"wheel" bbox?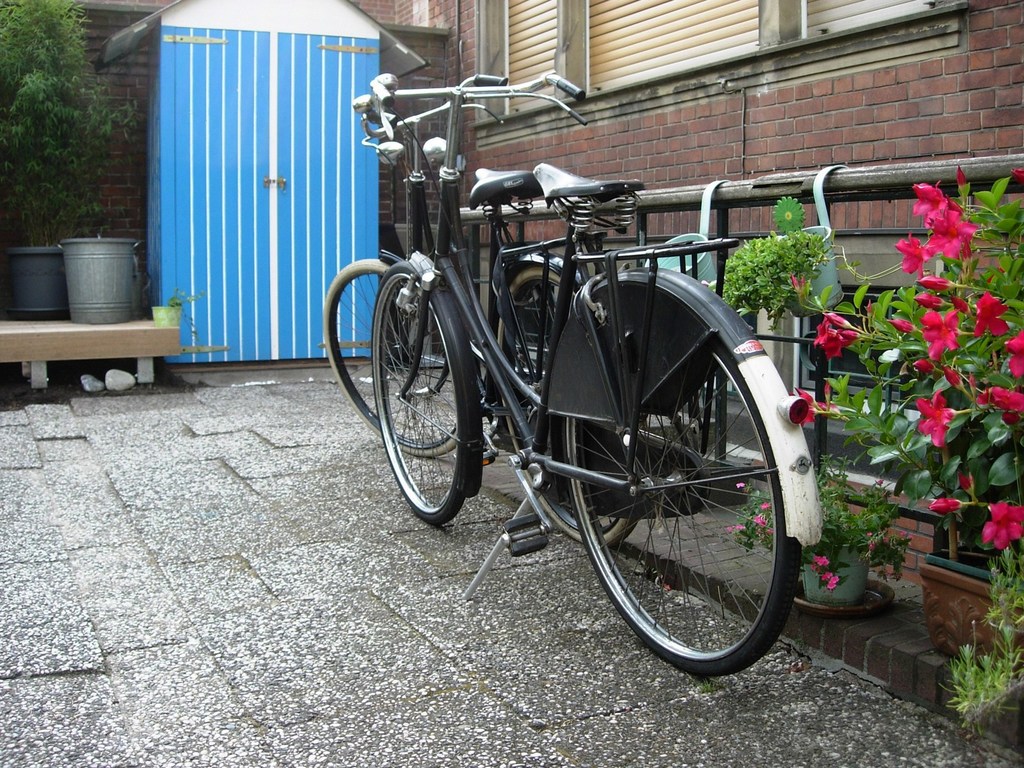
bbox=[499, 253, 641, 548]
